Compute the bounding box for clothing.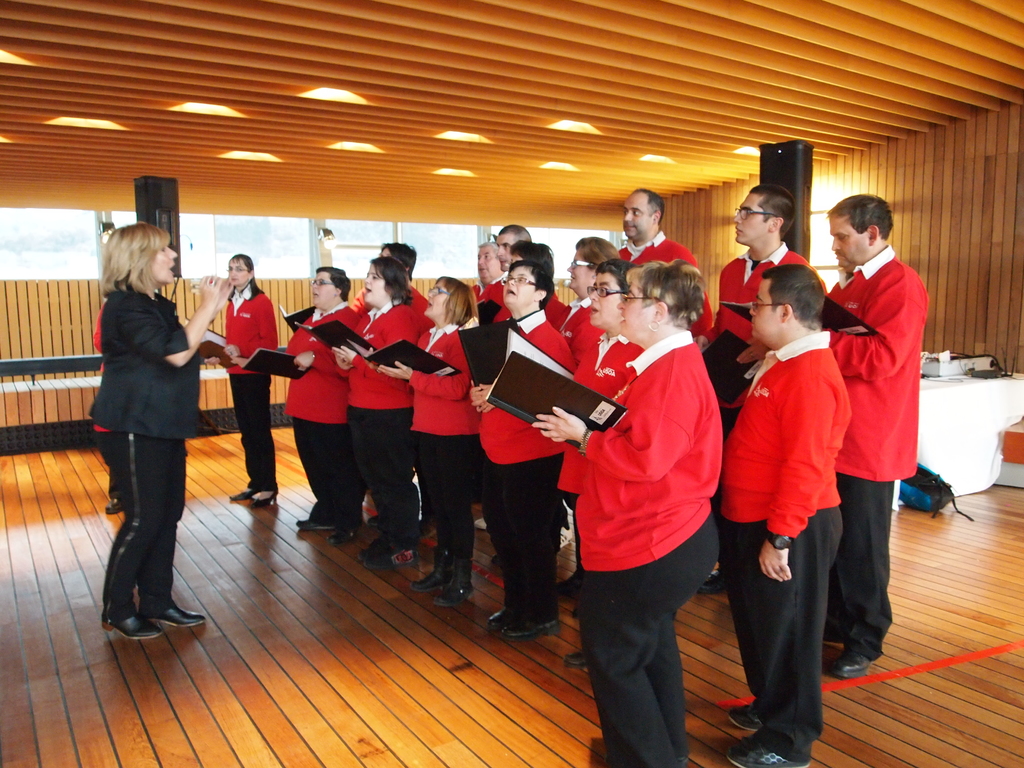
<region>327, 292, 452, 524</region>.
